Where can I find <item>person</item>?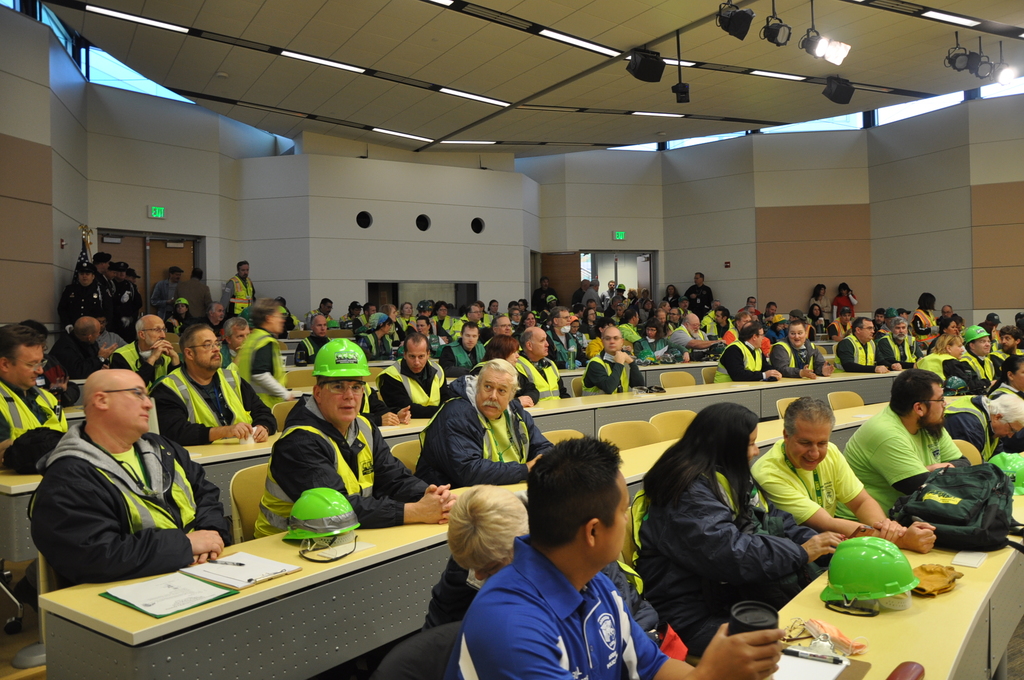
You can find it at box=[344, 299, 360, 325].
